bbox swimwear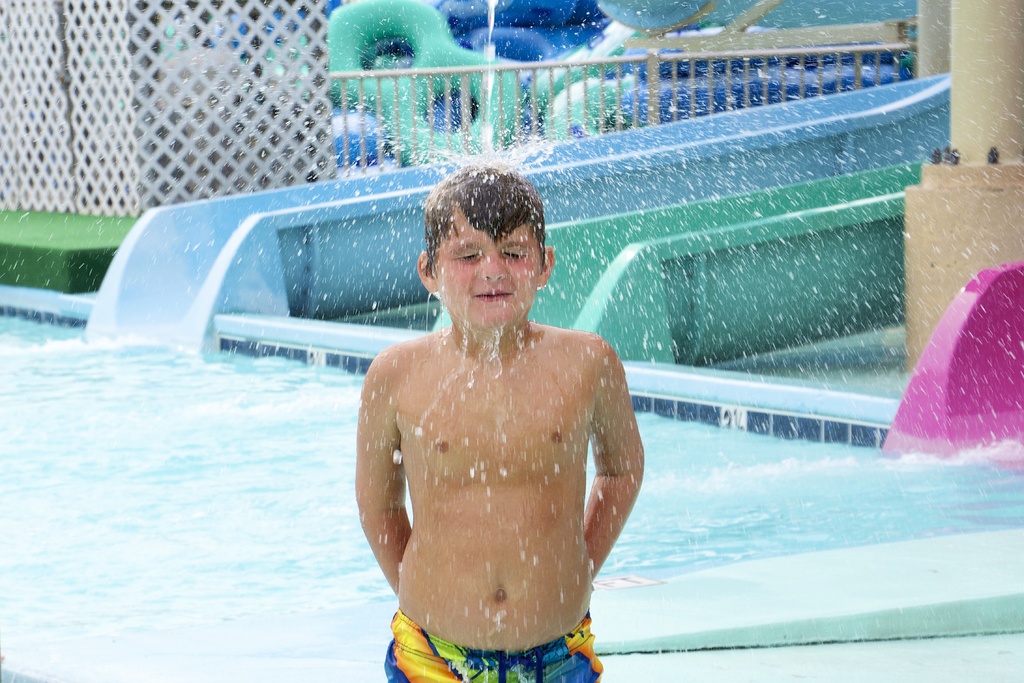
rect(392, 605, 597, 682)
